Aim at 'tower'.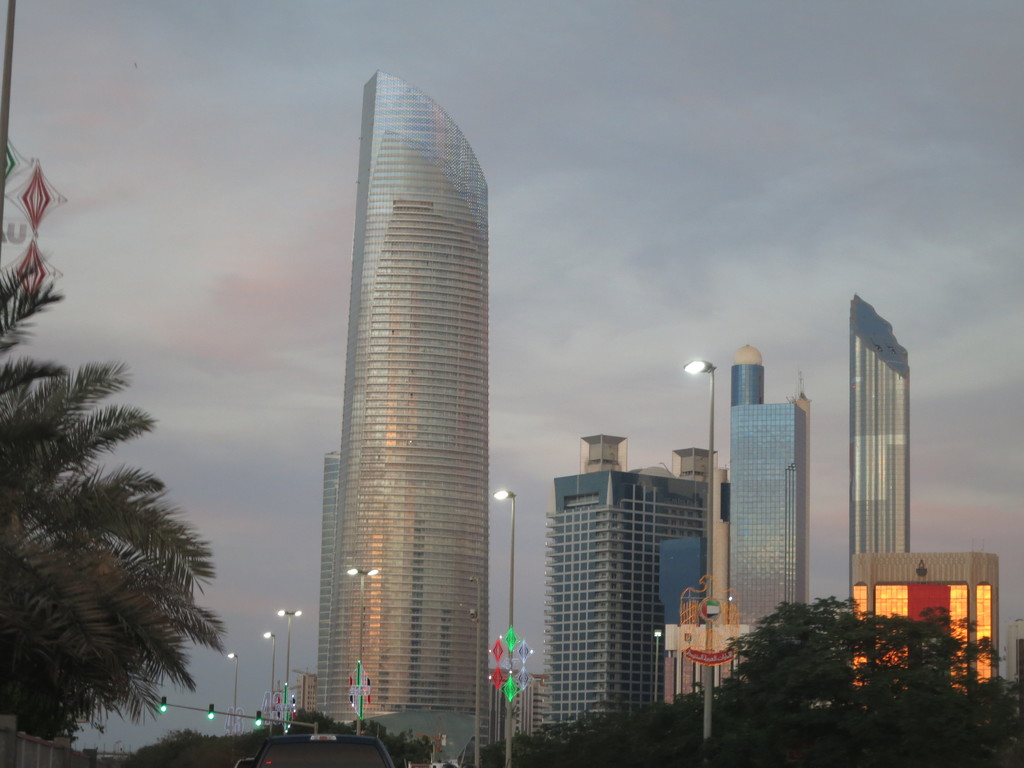
Aimed at [left=841, top=290, right=1000, bottom=703].
